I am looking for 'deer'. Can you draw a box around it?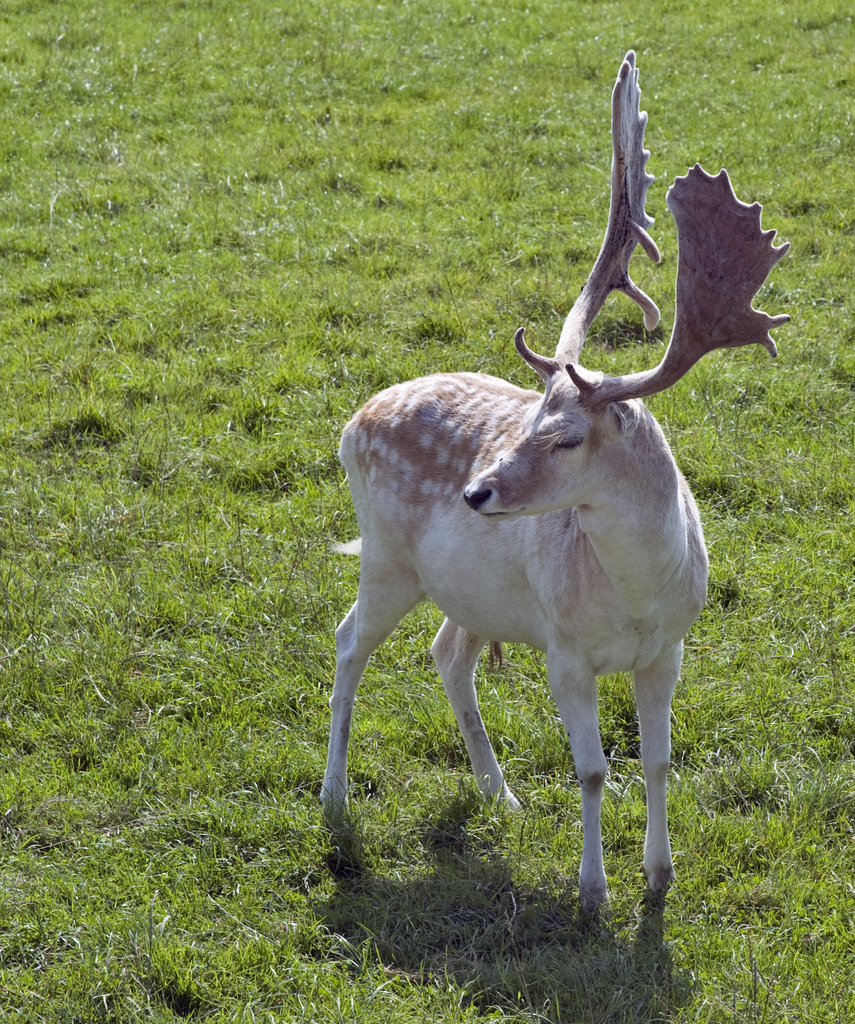
Sure, the bounding box is 321/47/793/920.
